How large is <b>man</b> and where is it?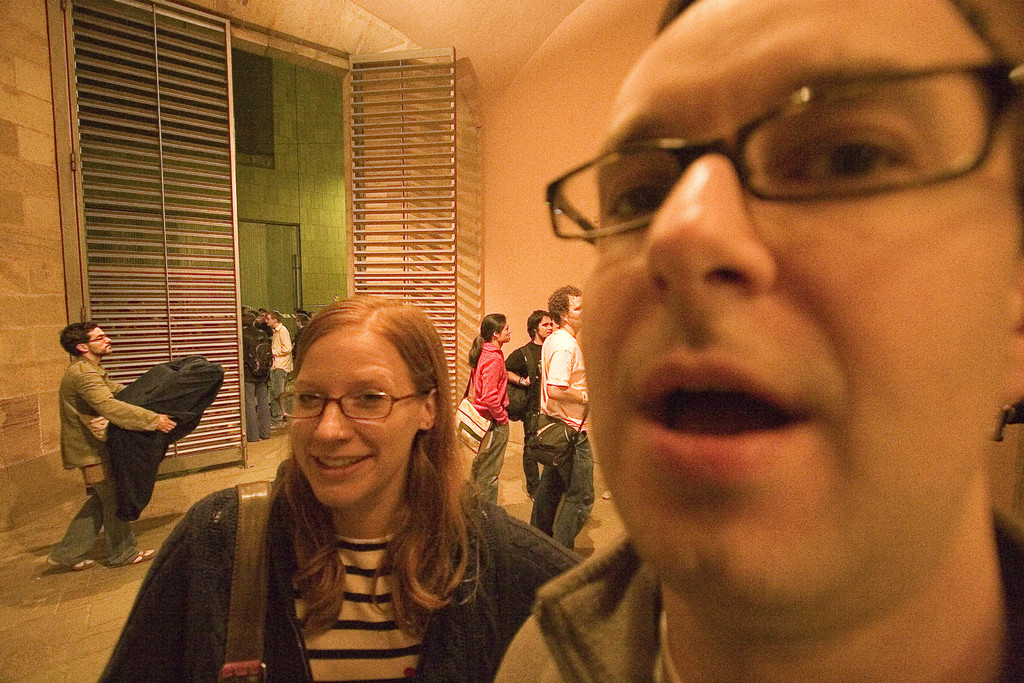
Bounding box: x1=487, y1=0, x2=1023, y2=682.
